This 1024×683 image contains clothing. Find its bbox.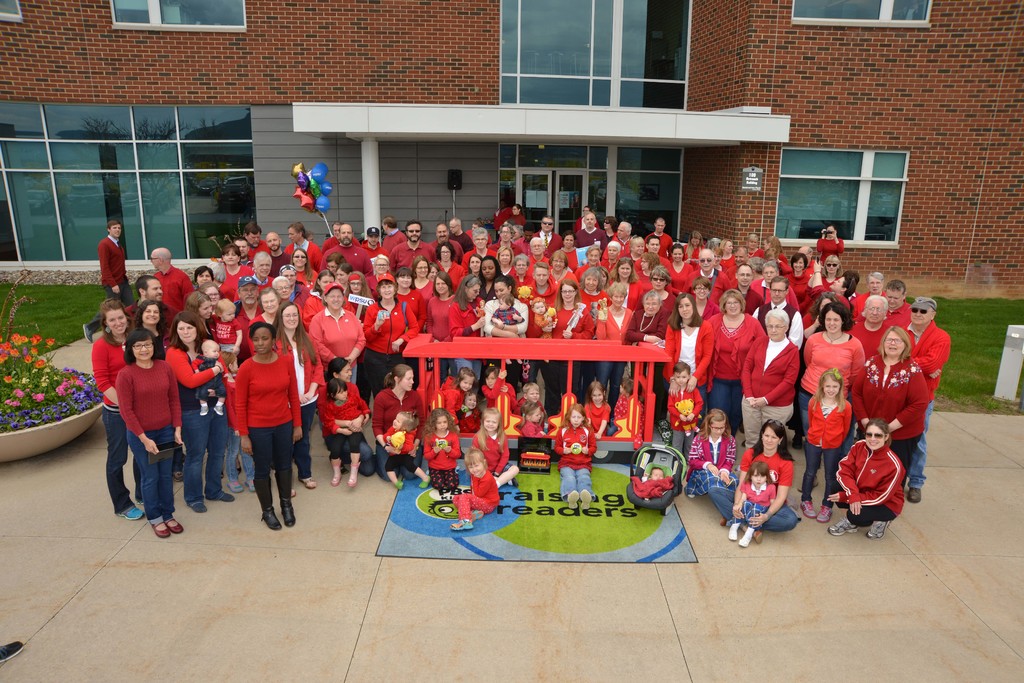
[374,424,424,476].
